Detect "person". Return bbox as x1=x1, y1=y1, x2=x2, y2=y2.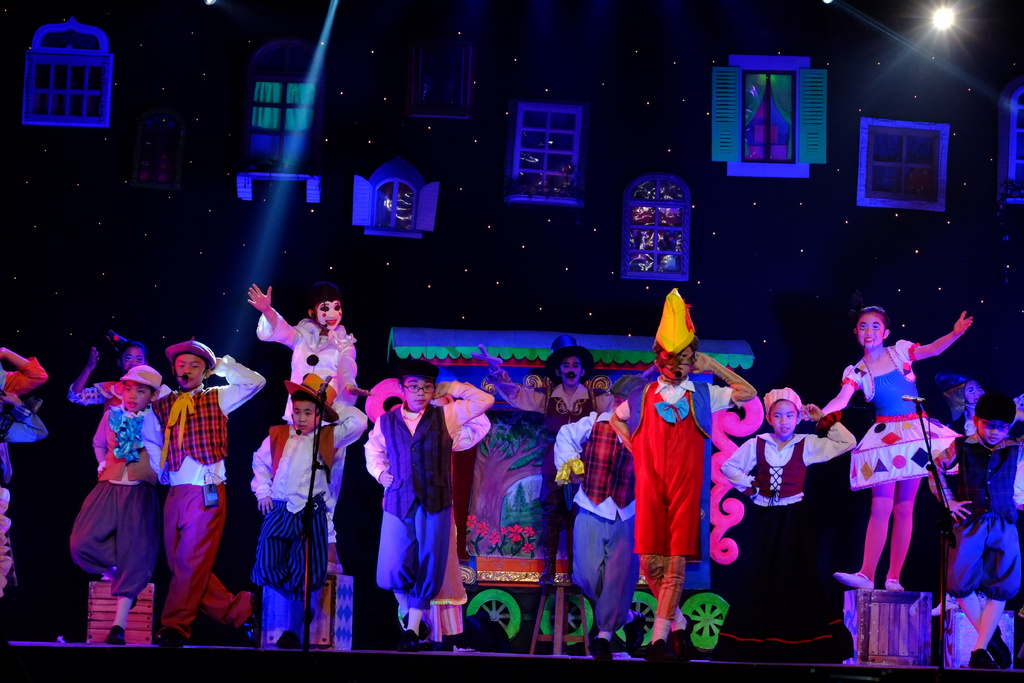
x1=248, y1=375, x2=371, y2=644.
